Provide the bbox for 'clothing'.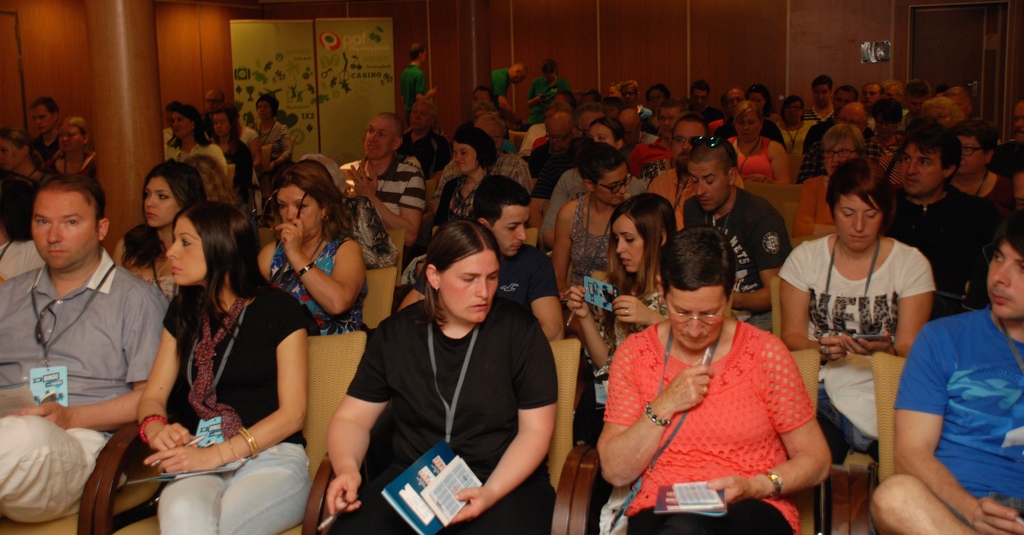
{"left": 328, "top": 293, "right": 559, "bottom": 534}.
